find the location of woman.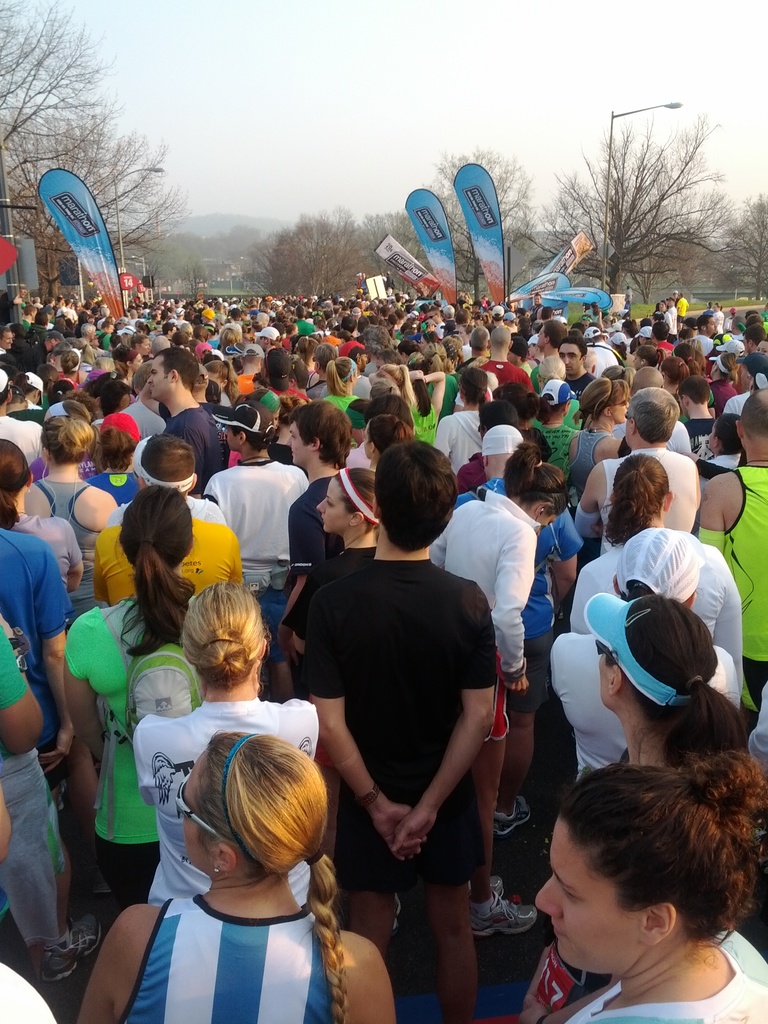
Location: pyautogui.locateOnScreen(0, 435, 79, 592).
